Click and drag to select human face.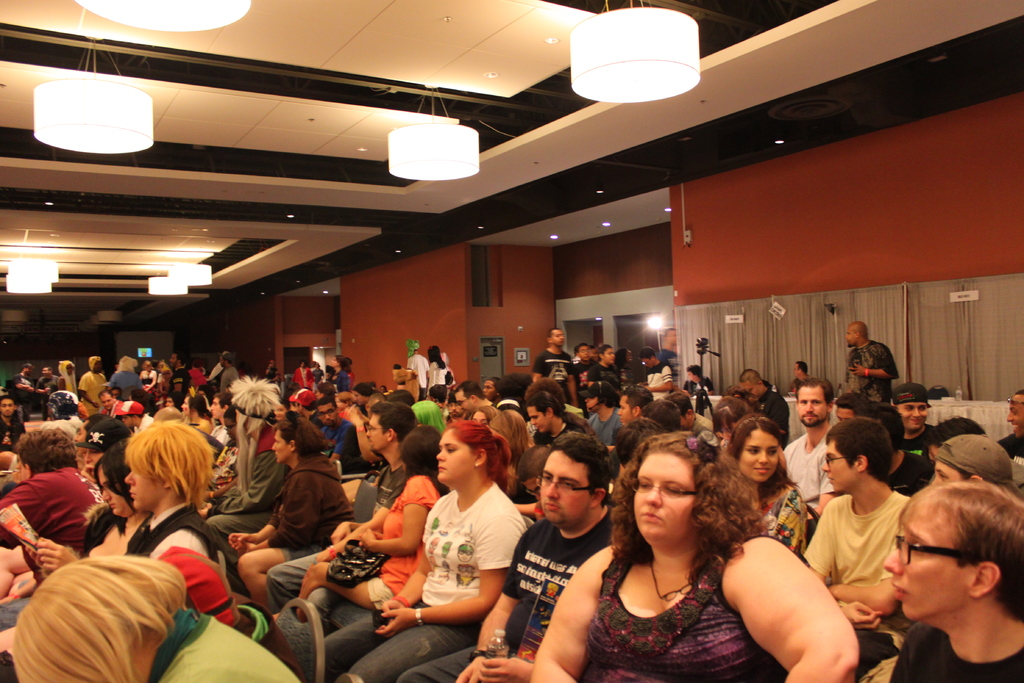
Selection: [118, 457, 164, 515].
